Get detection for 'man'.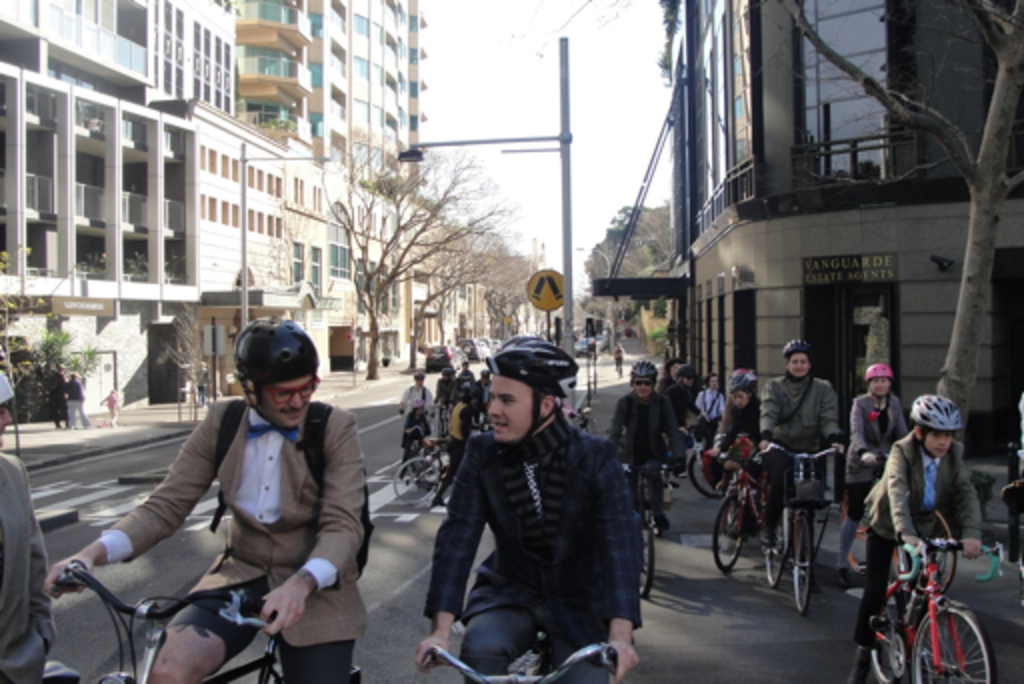
Detection: [398,372,434,418].
